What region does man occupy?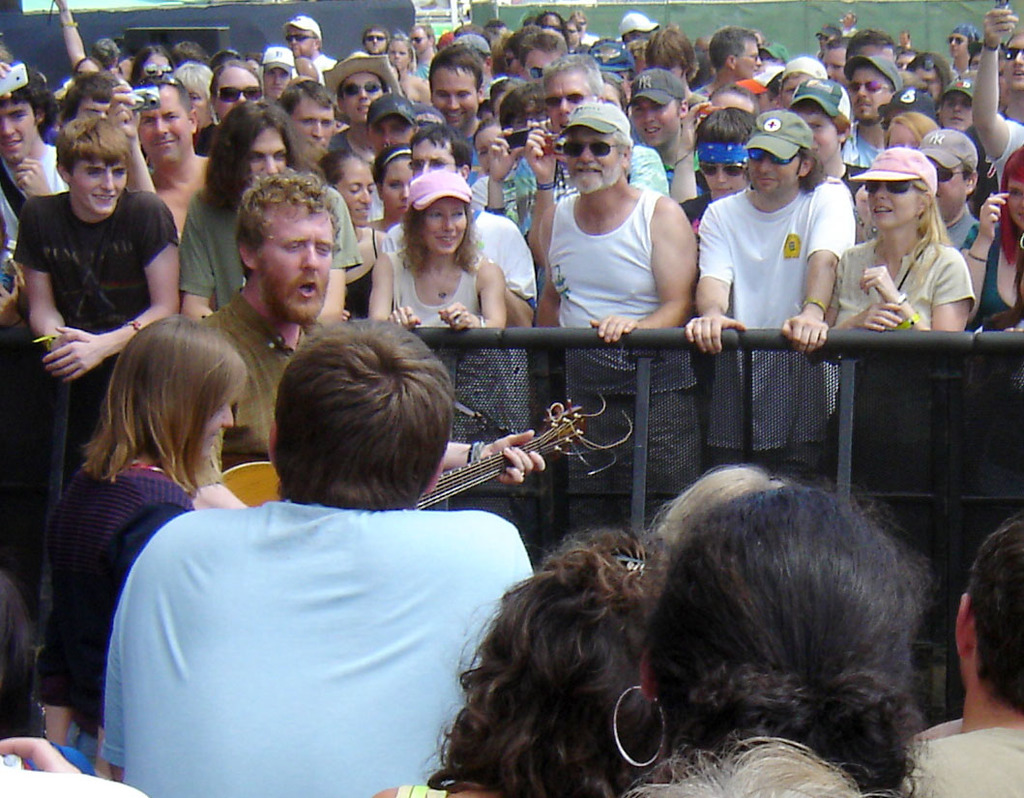
x1=839 y1=53 x2=903 y2=169.
